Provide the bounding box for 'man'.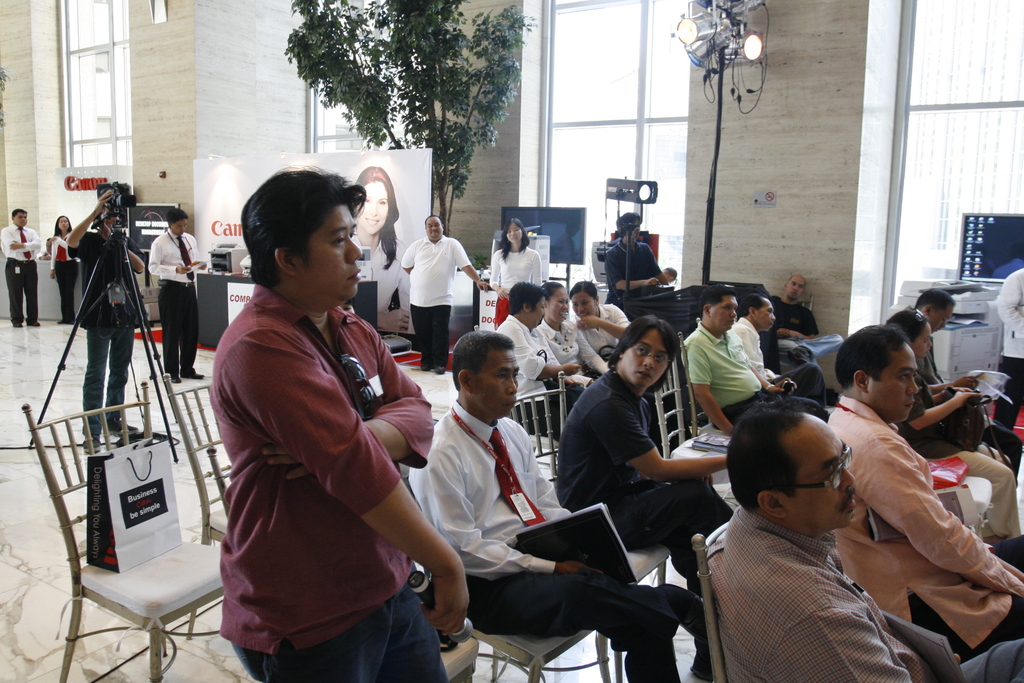
{"x1": 671, "y1": 288, "x2": 830, "y2": 421}.
